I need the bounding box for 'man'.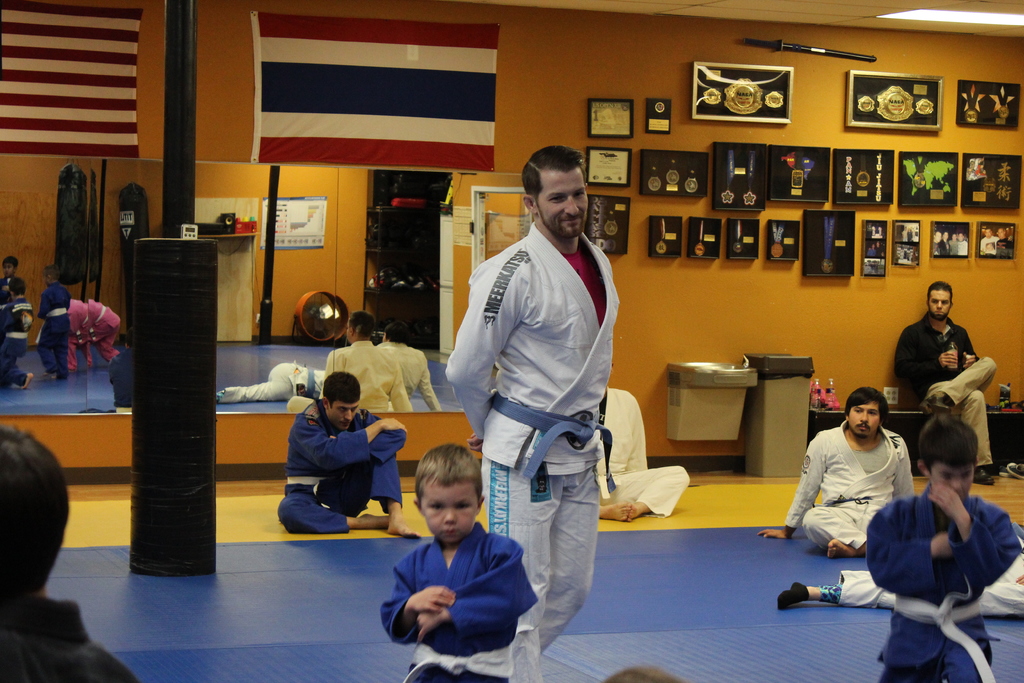
Here it is: pyautogui.locateOnScreen(278, 374, 424, 541).
